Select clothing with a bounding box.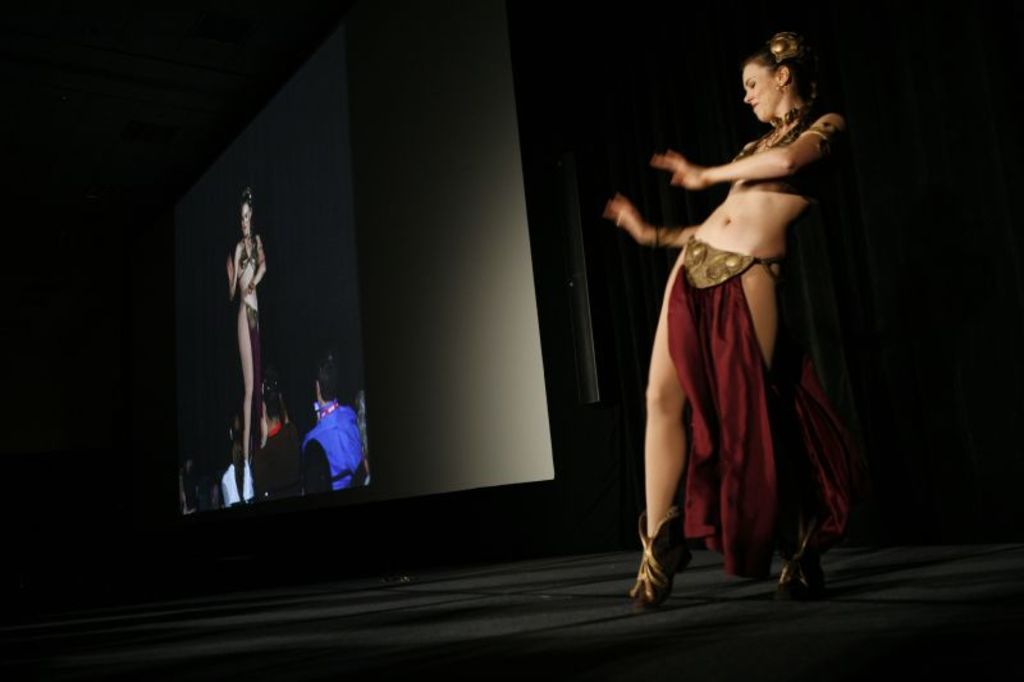
pyautogui.locateOnScreen(631, 106, 852, 576).
